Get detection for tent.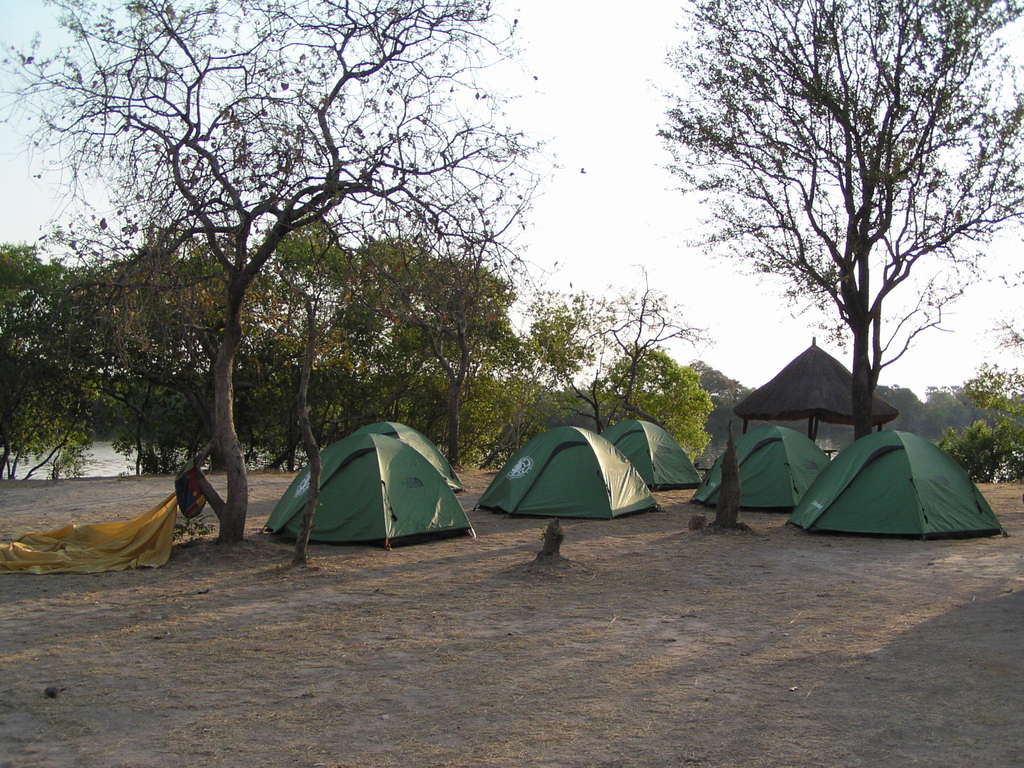
Detection: select_region(278, 431, 475, 549).
